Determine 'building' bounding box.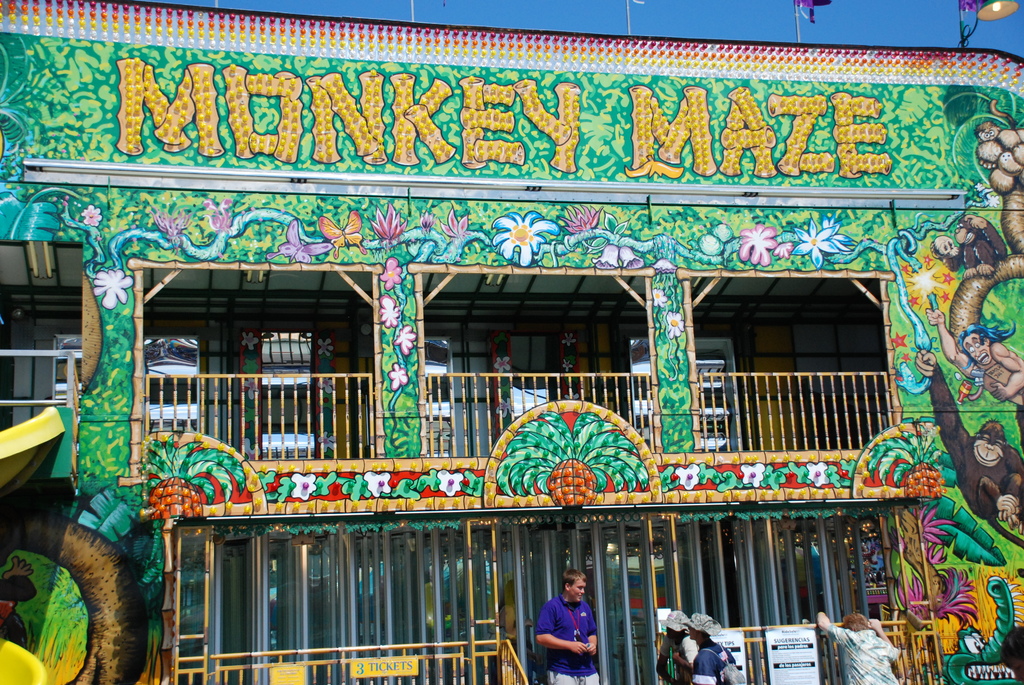
Determined: (0,0,1023,684).
